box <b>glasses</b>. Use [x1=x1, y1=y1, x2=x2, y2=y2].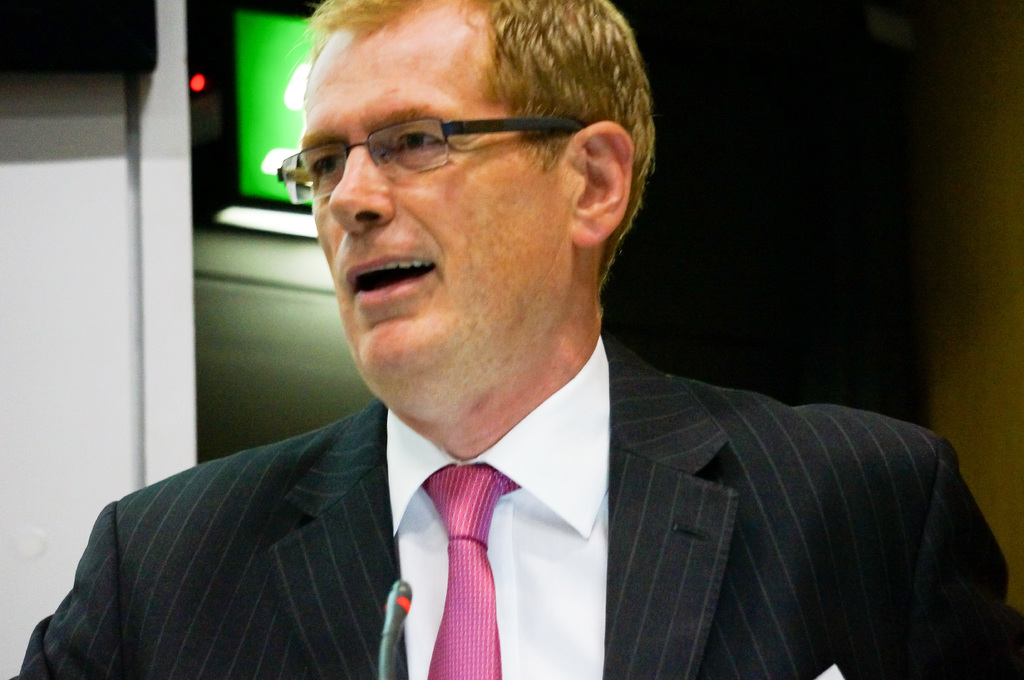
[x1=281, y1=98, x2=617, y2=187].
